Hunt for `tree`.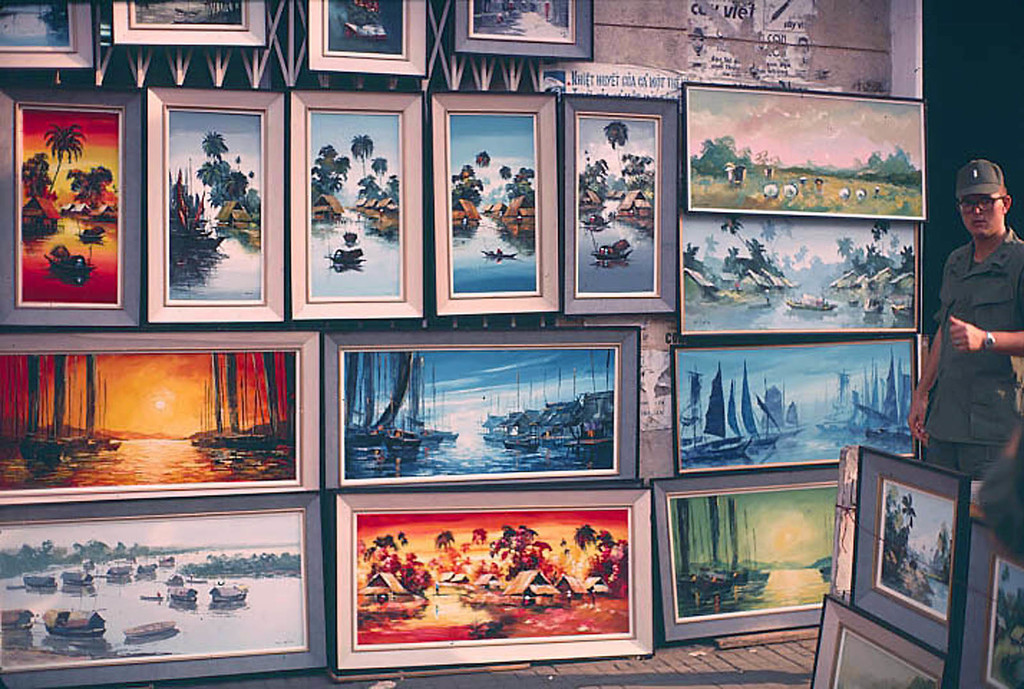
Hunted down at {"x1": 7, "y1": 537, "x2": 49, "y2": 572}.
